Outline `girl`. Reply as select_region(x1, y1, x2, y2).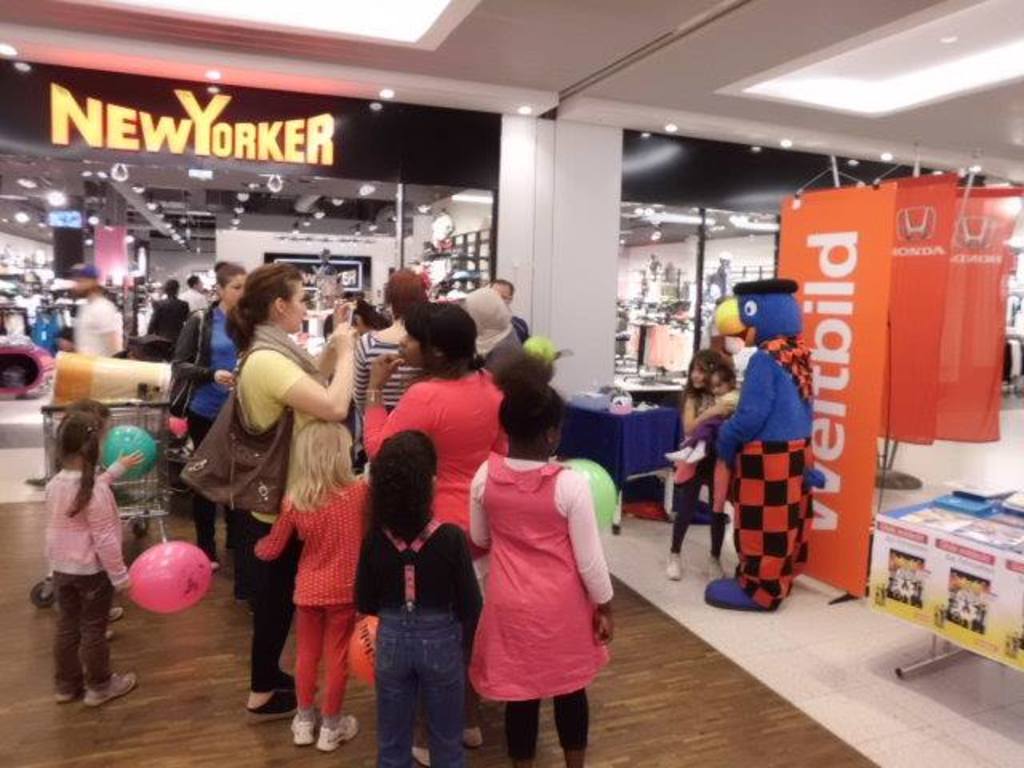
select_region(672, 347, 725, 578).
